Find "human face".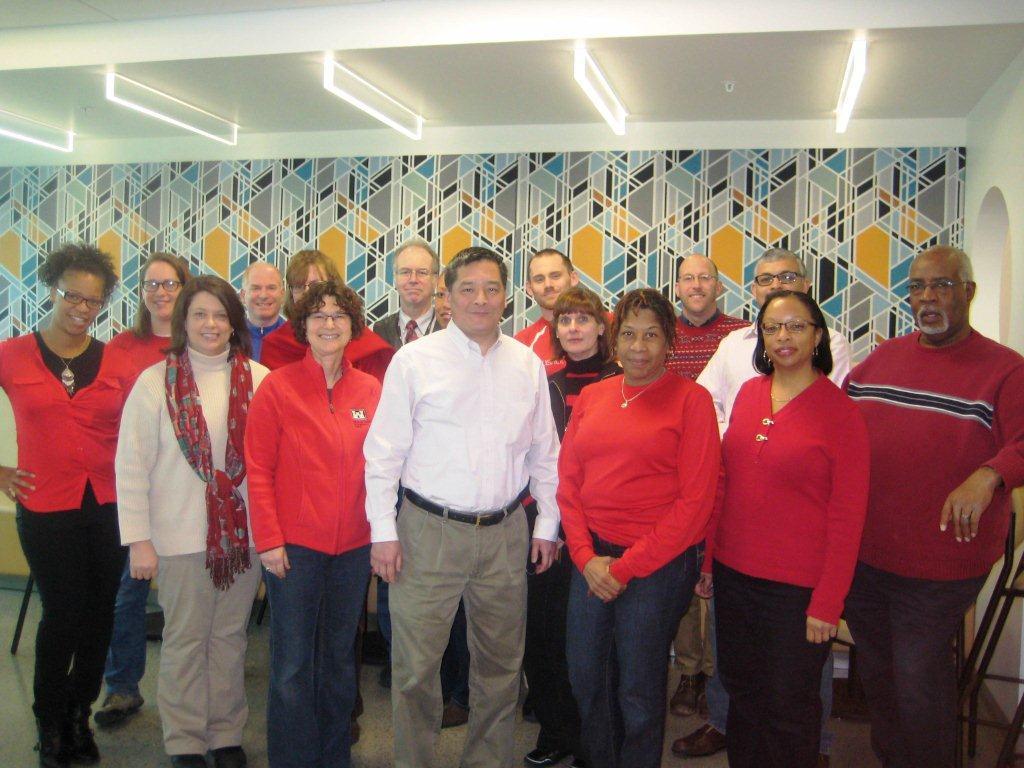
locate(612, 307, 664, 379).
